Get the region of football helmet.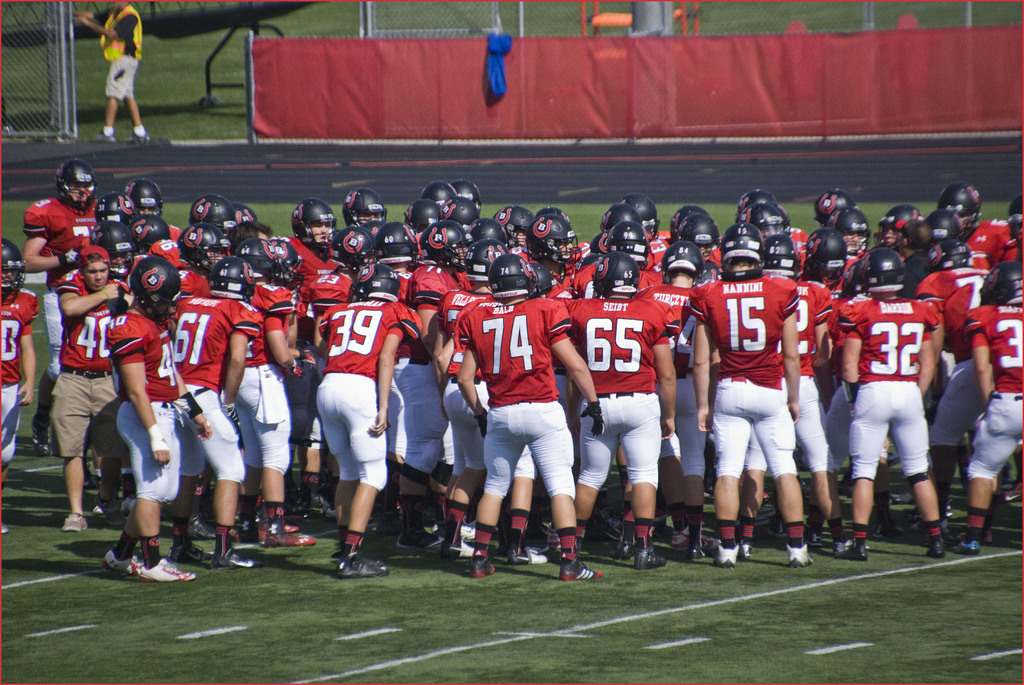
<region>287, 196, 336, 255</region>.
